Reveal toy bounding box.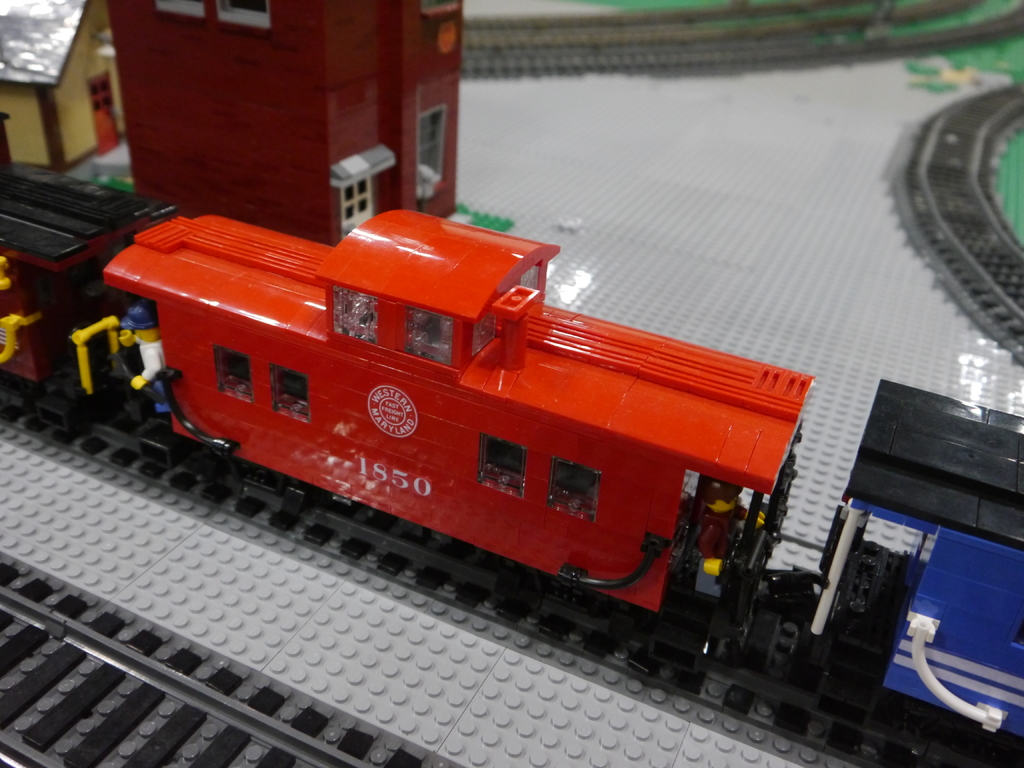
Revealed: 0:105:1023:758.
